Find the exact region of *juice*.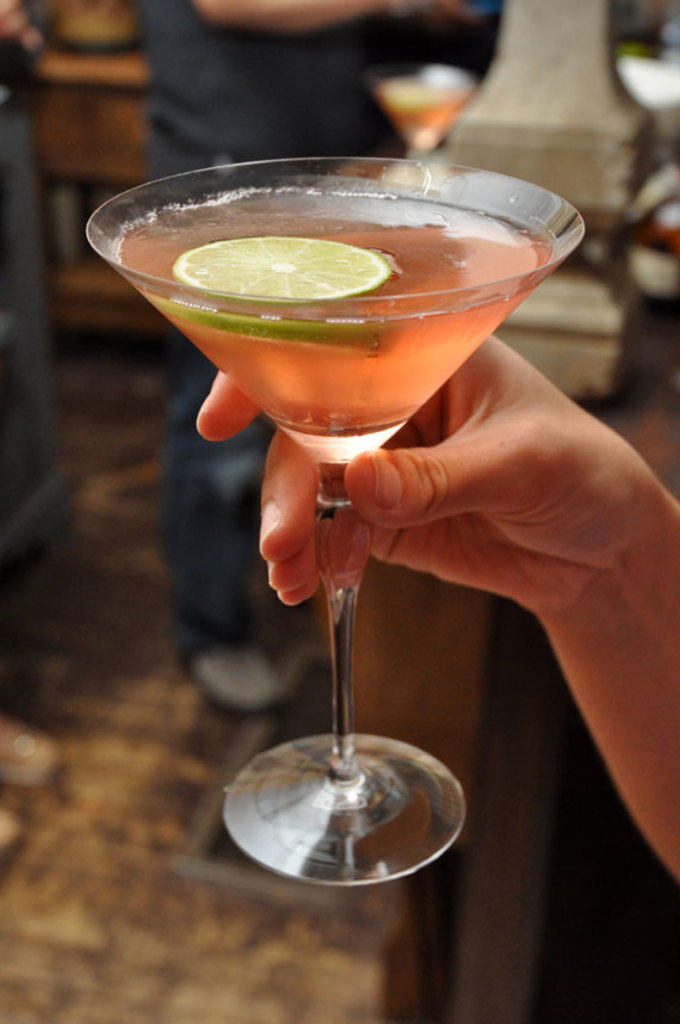
Exact region: 107/154/589/462.
